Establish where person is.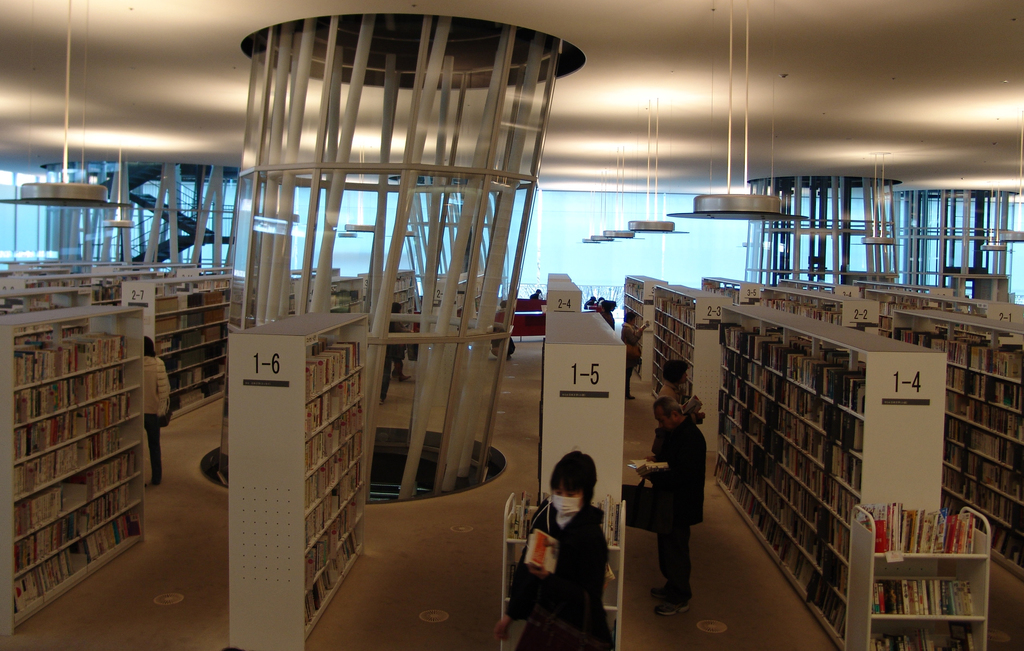
Established at Rect(383, 304, 401, 388).
